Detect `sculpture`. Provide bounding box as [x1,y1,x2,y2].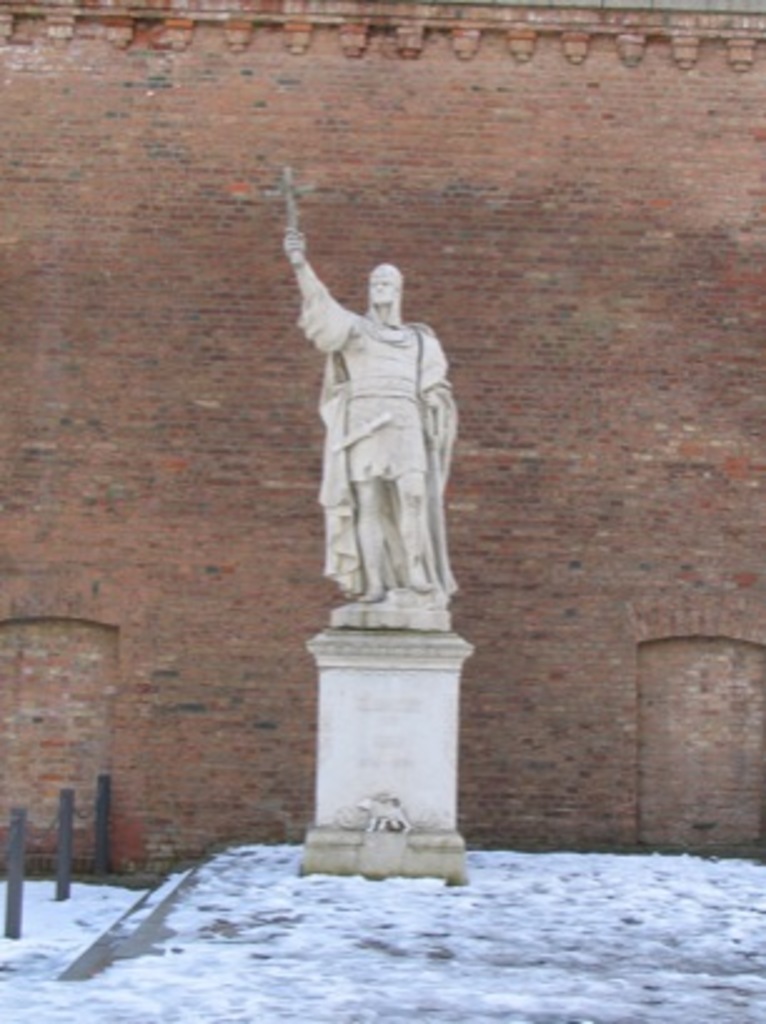
[285,200,466,633].
